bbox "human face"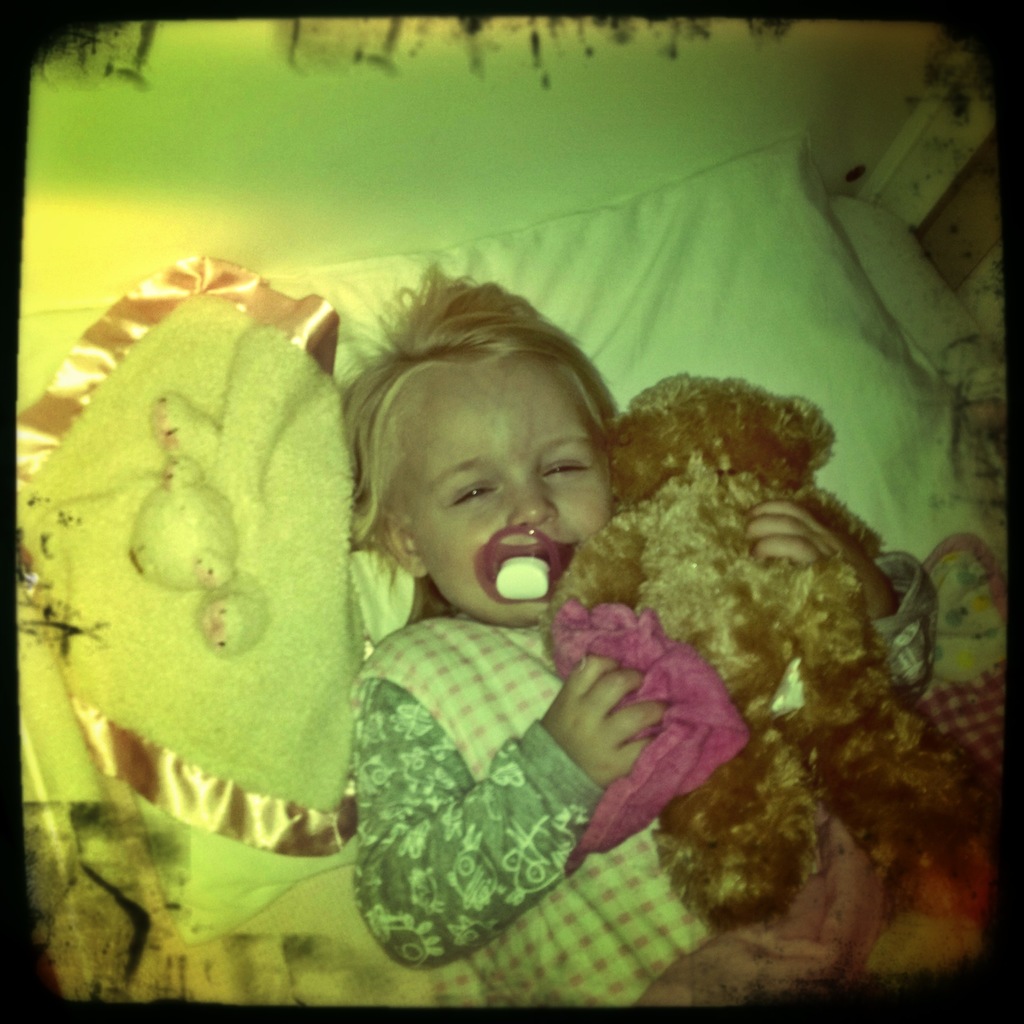
(413,362,612,626)
